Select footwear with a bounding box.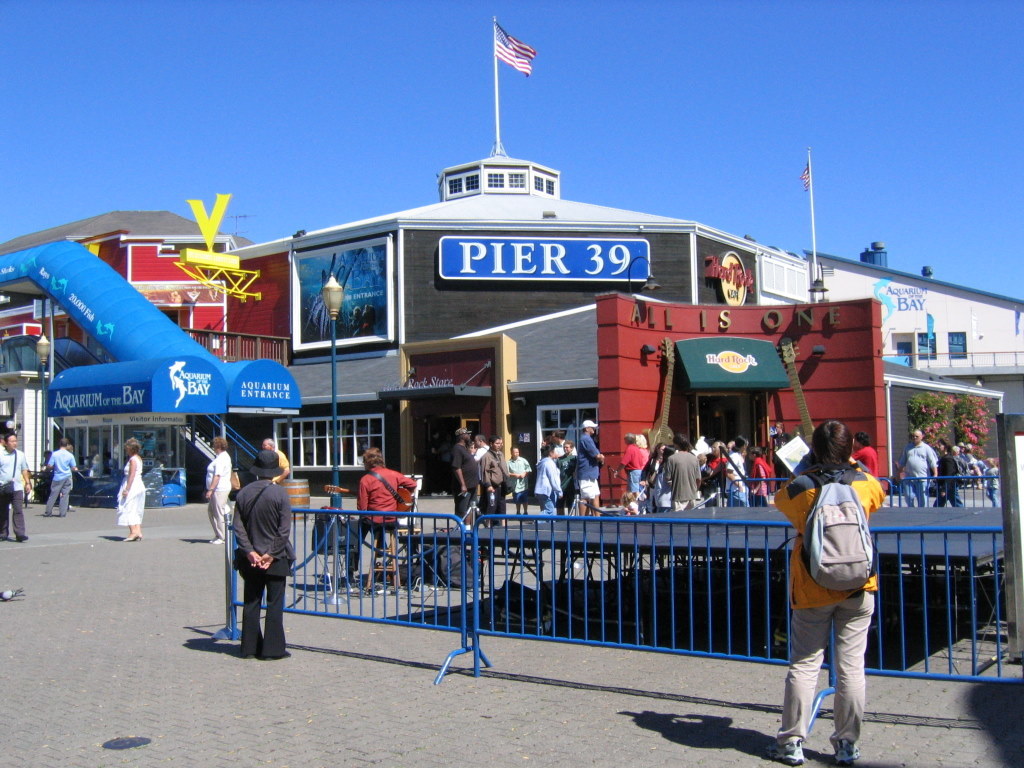
[764, 734, 795, 767].
